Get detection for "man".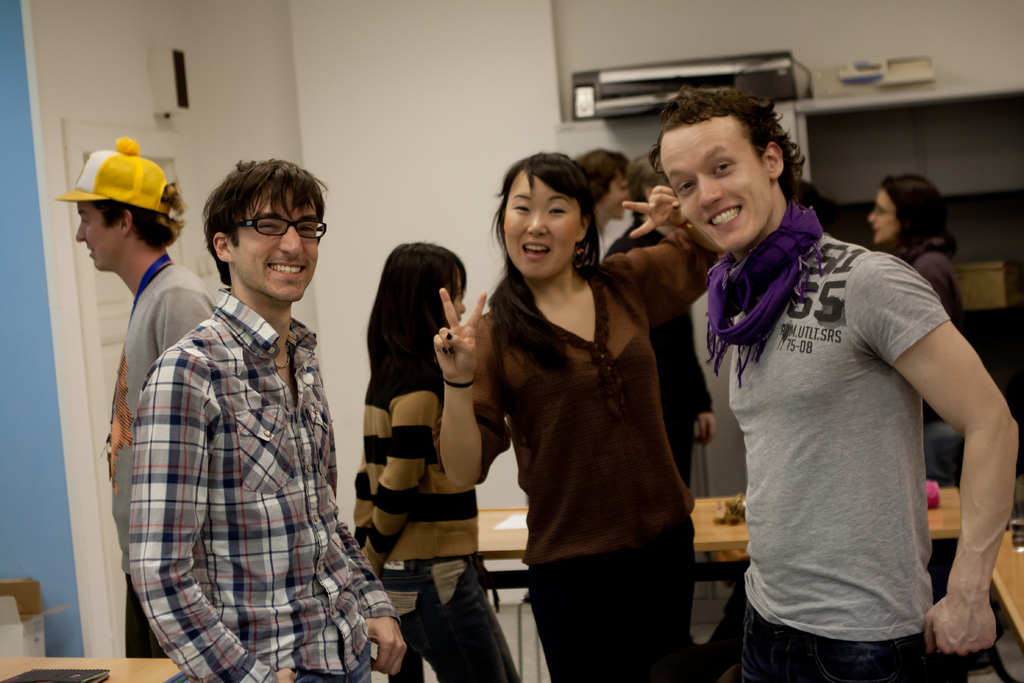
Detection: (568, 150, 637, 244).
